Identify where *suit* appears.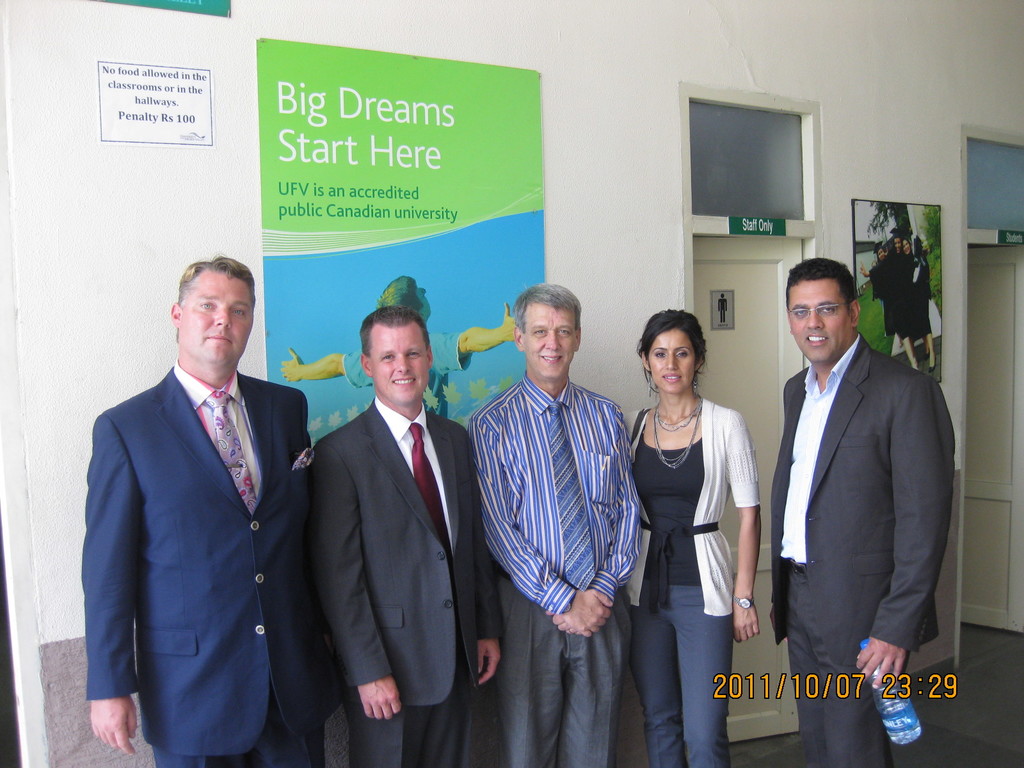
Appears at [771,332,956,668].
